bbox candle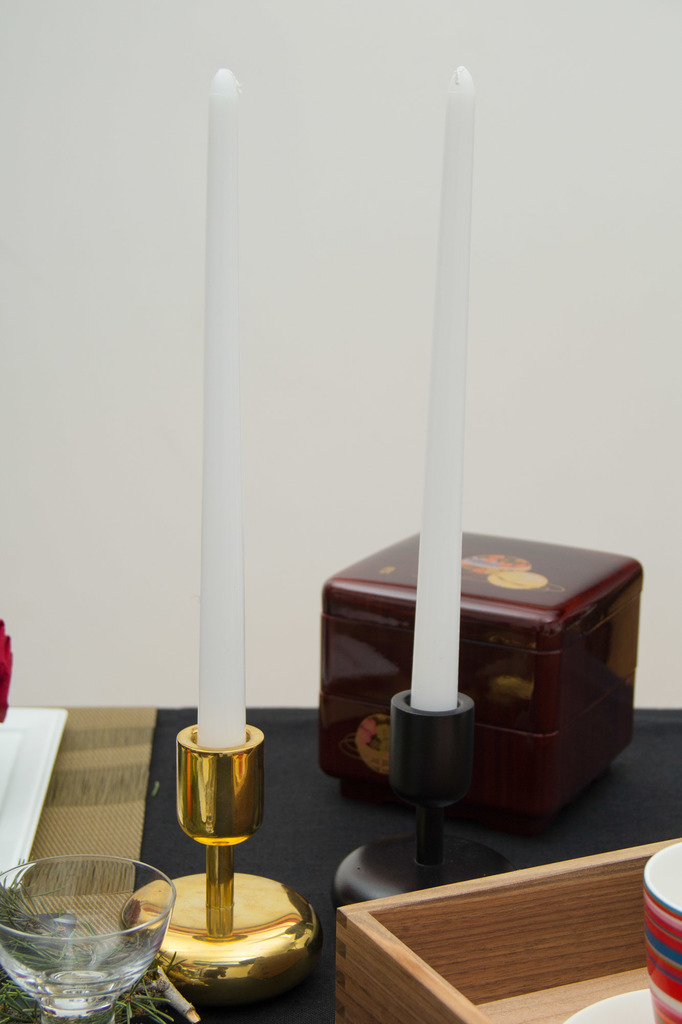
(x1=409, y1=66, x2=477, y2=712)
